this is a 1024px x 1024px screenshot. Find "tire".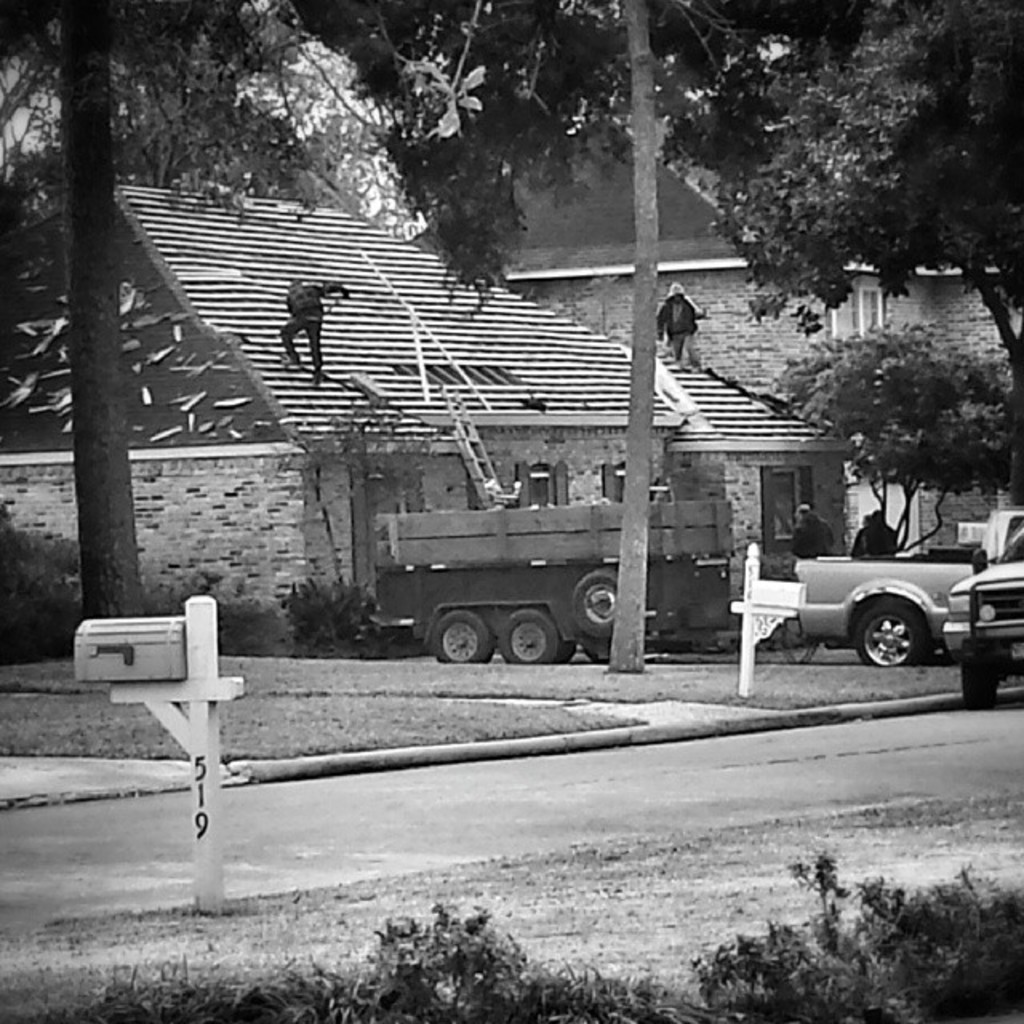
Bounding box: BBox(574, 574, 621, 638).
